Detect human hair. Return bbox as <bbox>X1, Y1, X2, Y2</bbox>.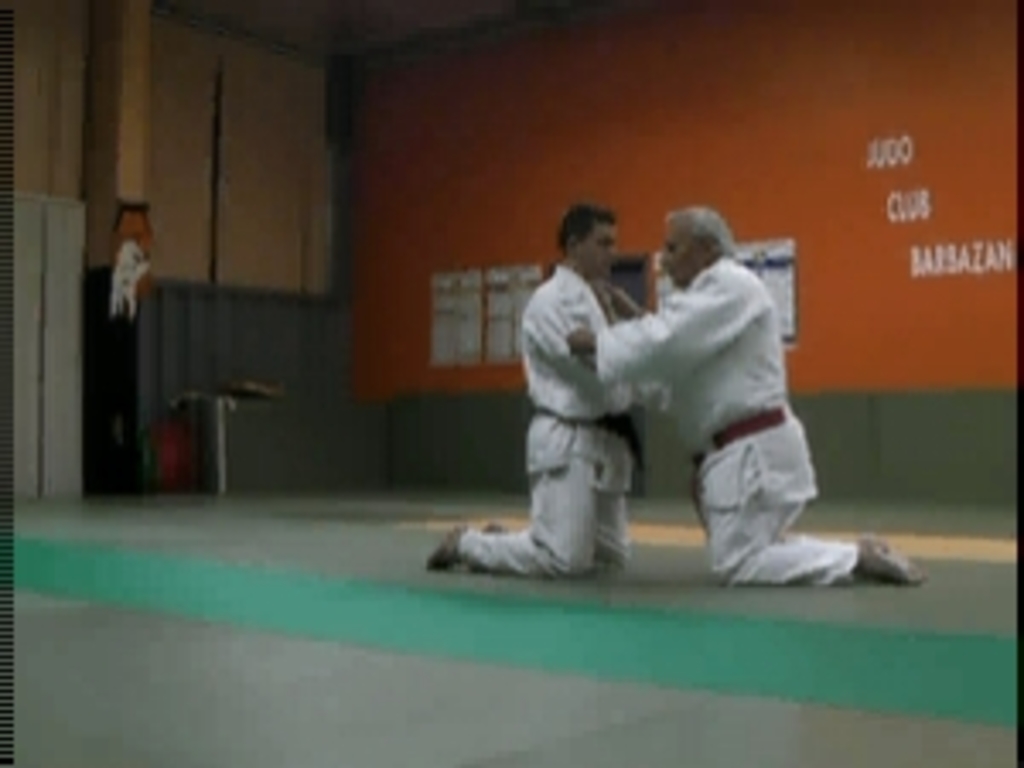
<bbox>666, 198, 744, 276</bbox>.
